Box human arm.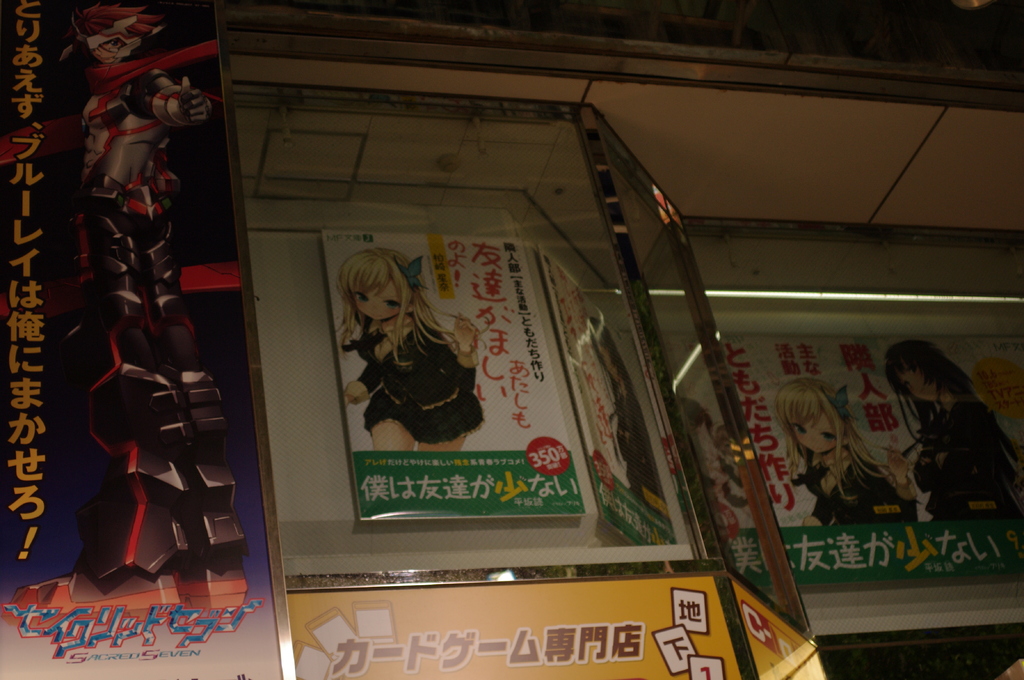
pyautogui.locateOnScreen(344, 347, 381, 408).
